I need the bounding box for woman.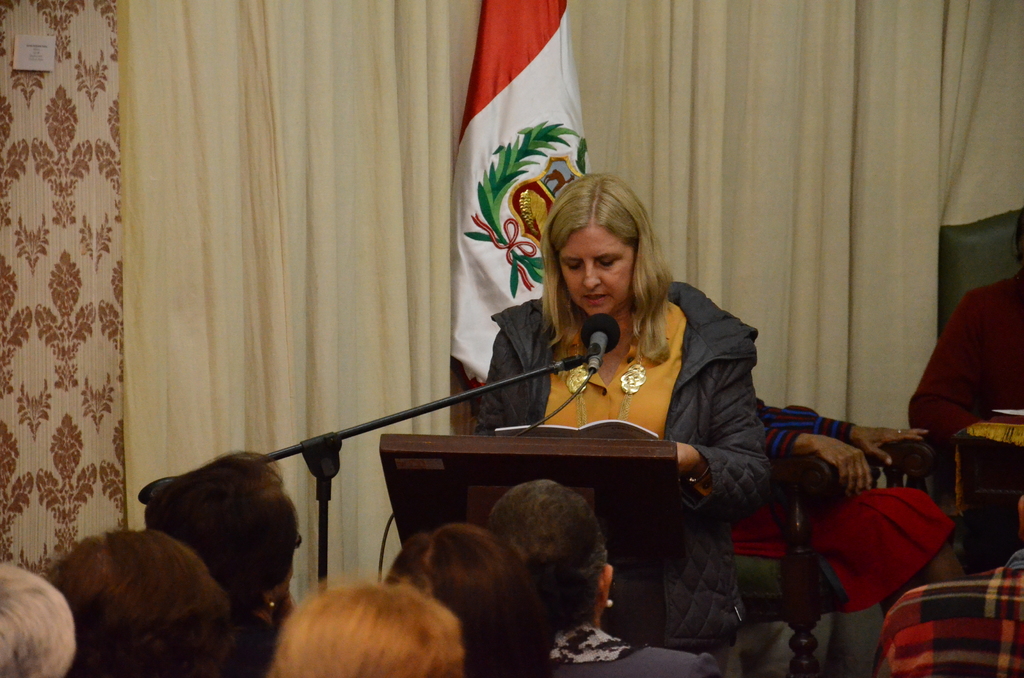
Here it is: (x1=486, y1=479, x2=723, y2=677).
